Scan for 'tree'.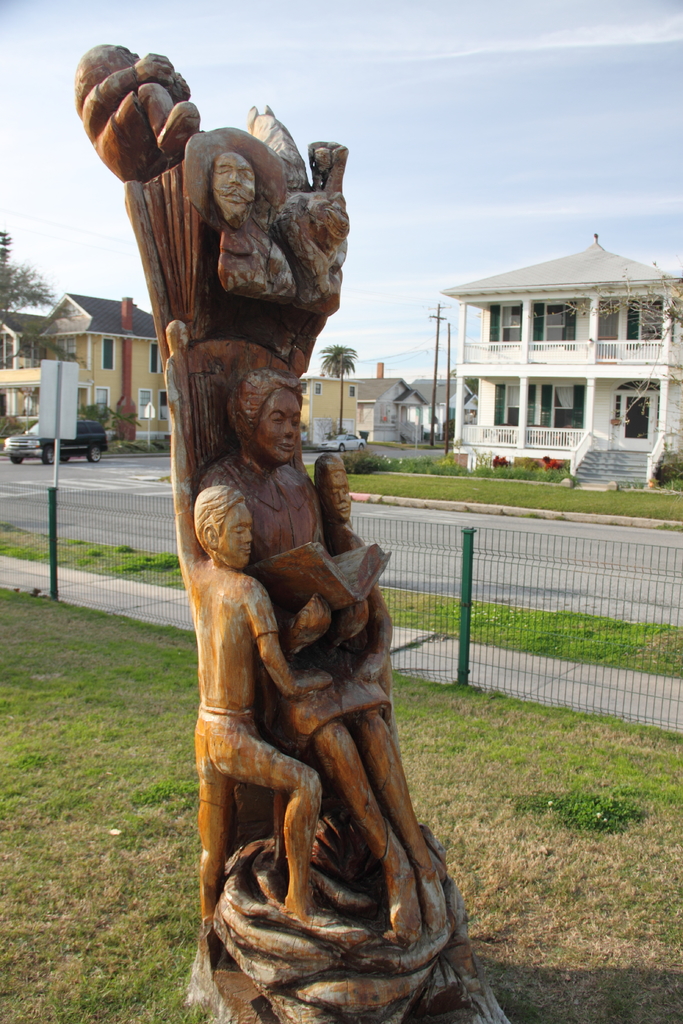
Scan result: {"left": 0, "top": 263, "right": 71, "bottom": 370}.
